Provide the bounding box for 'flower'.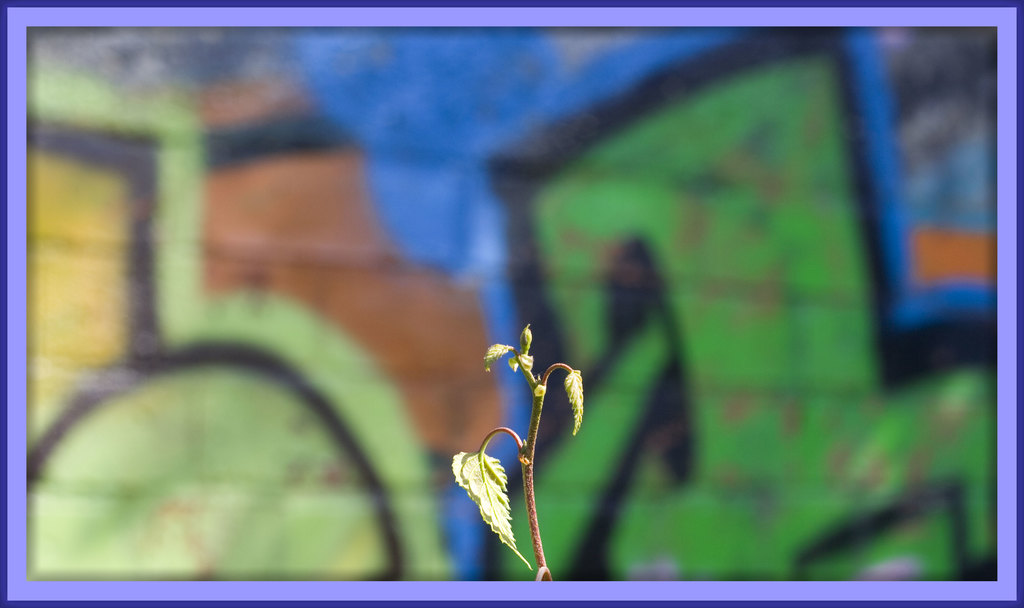
536 384 547 396.
